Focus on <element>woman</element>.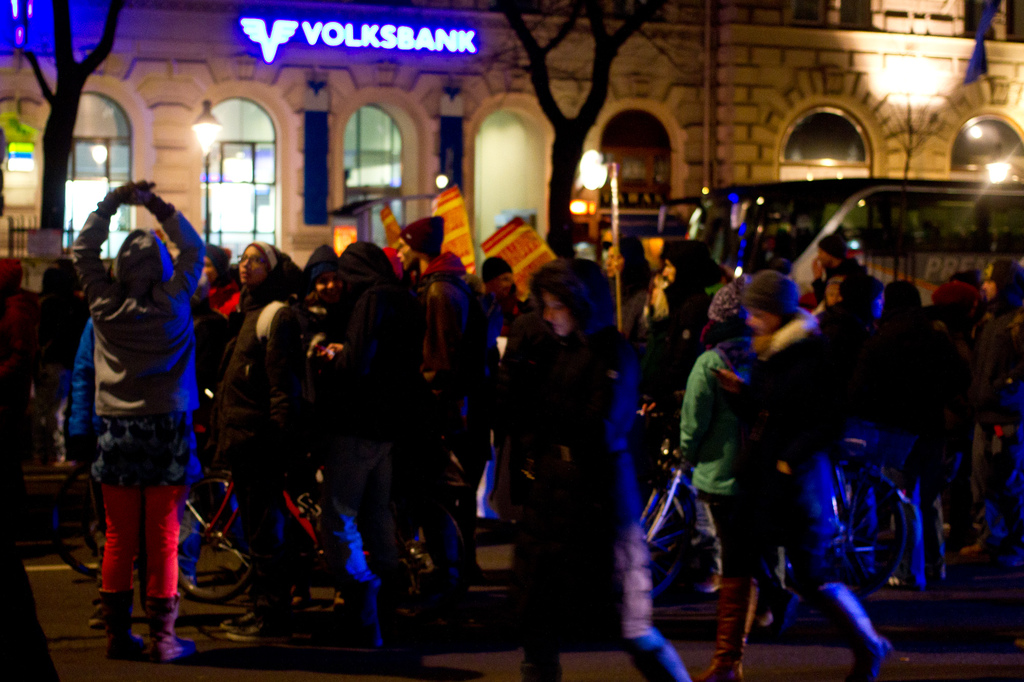
Focused at detection(59, 155, 212, 640).
